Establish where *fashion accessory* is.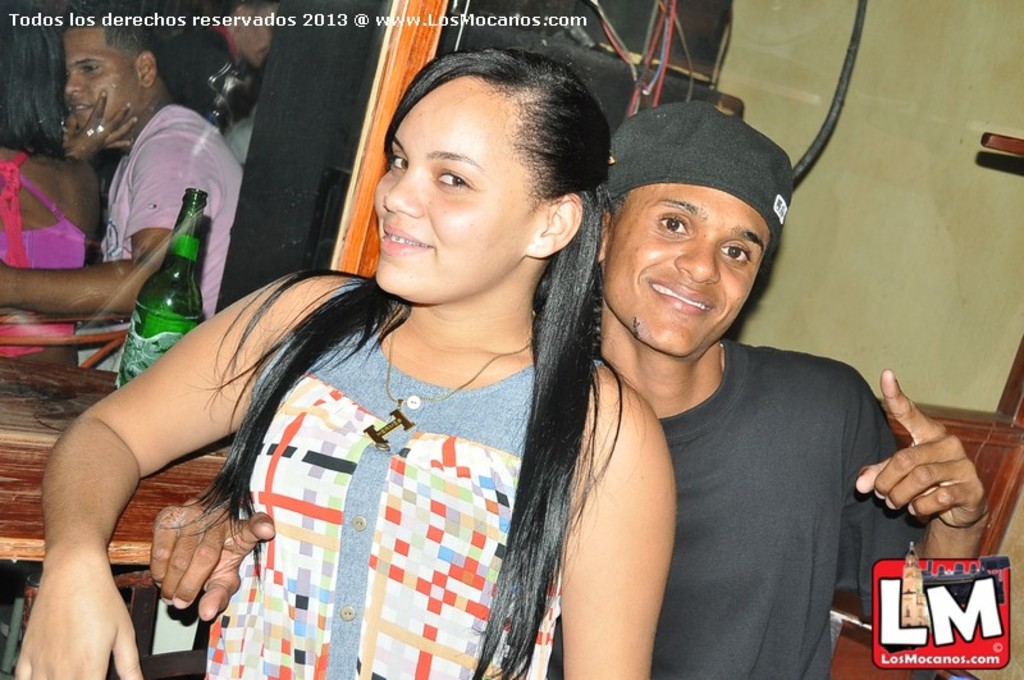
Established at 84:125:97:141.
